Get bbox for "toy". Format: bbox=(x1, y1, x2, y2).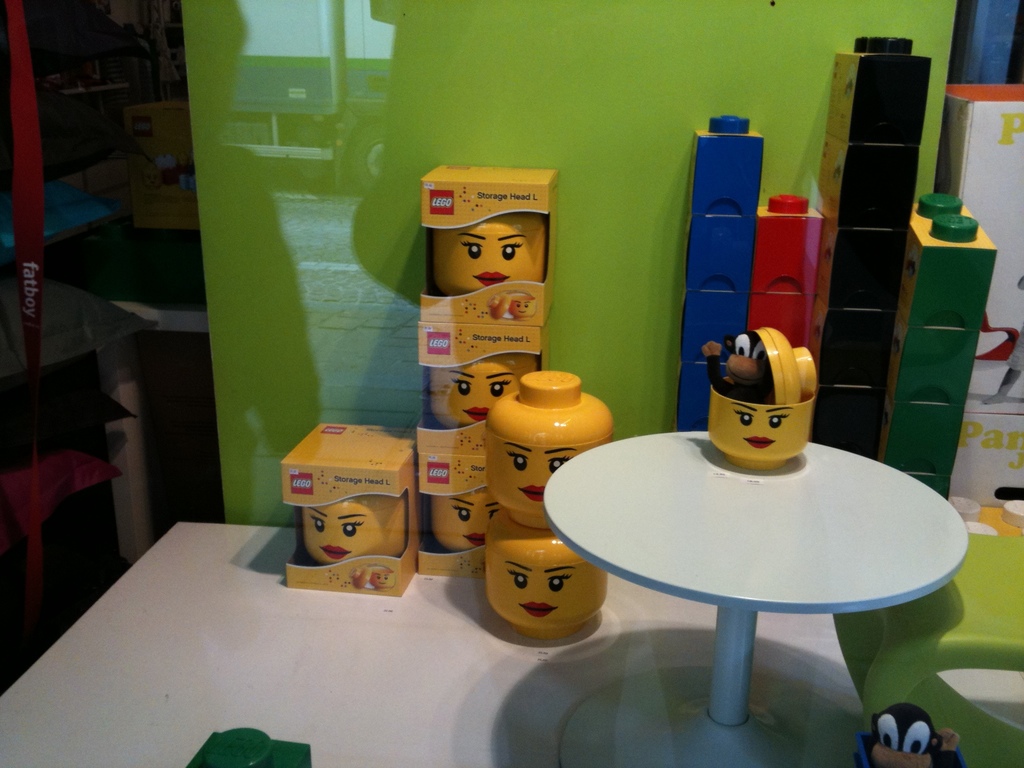
bbox=(422, 333, 550, 428).
